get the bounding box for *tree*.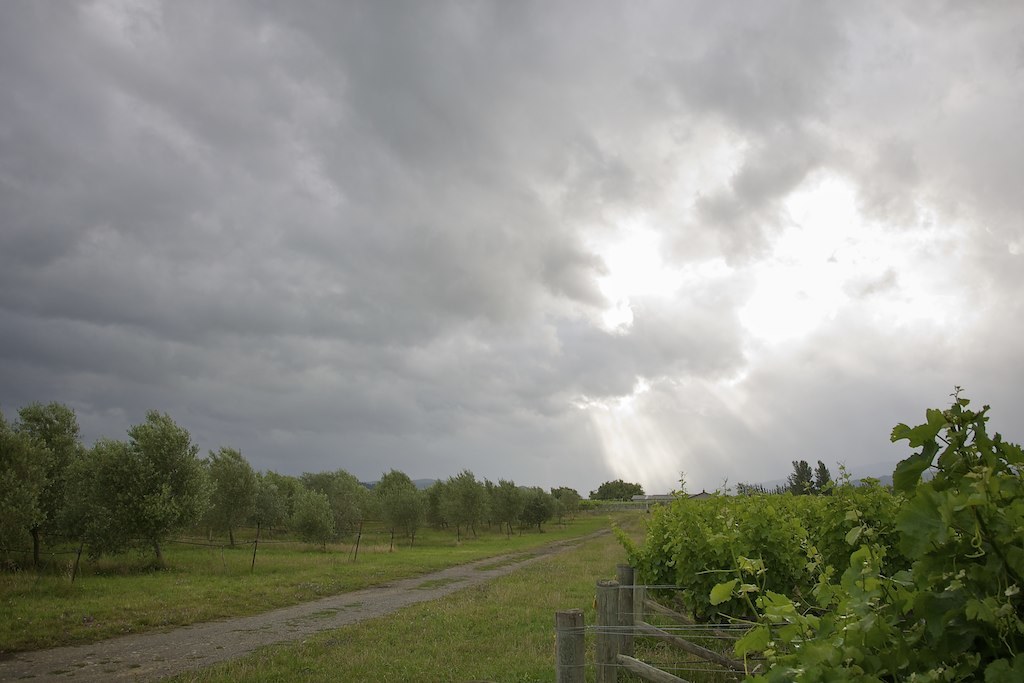
bbox=[529, 482, 561, 530].
